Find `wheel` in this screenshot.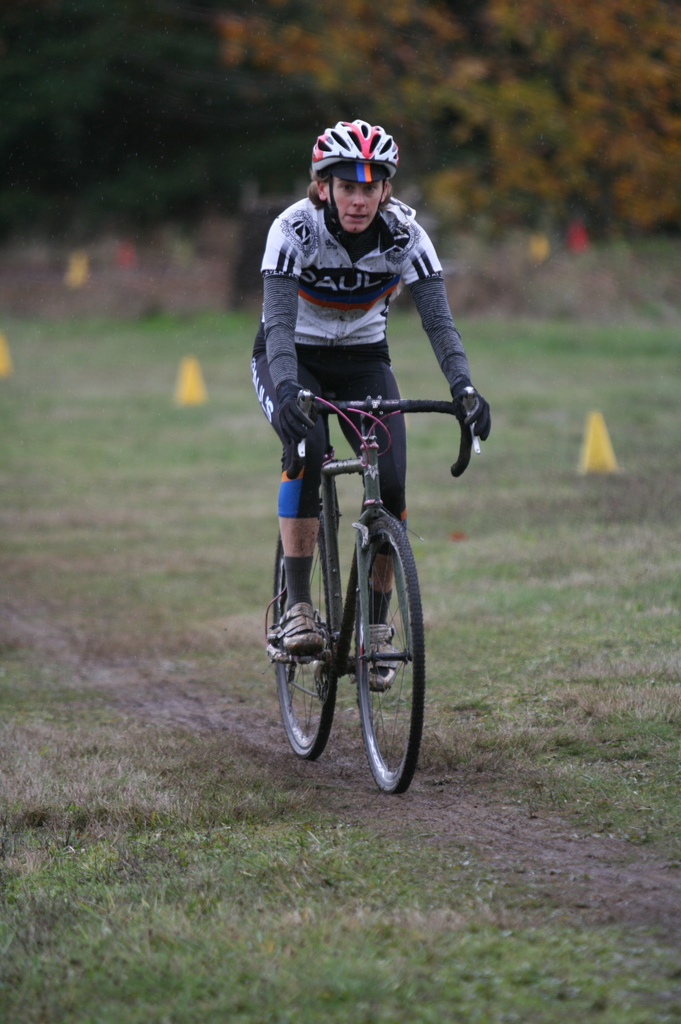
The bounding box for `wheel` is (286,465,417,796).
